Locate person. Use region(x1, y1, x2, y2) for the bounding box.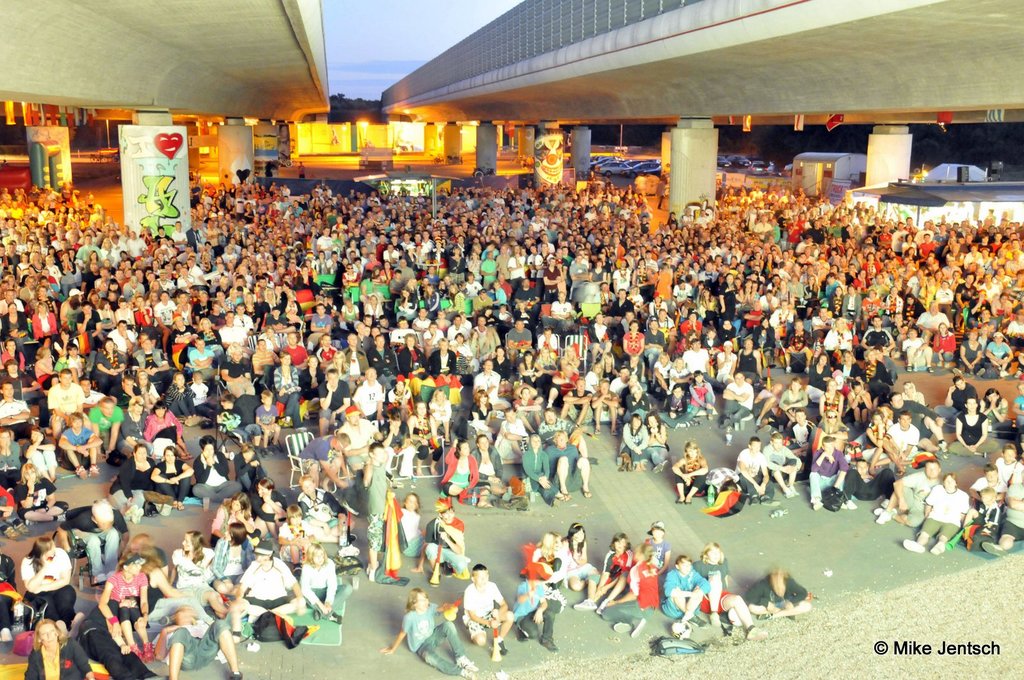
region(154, 606, 242, 679).
